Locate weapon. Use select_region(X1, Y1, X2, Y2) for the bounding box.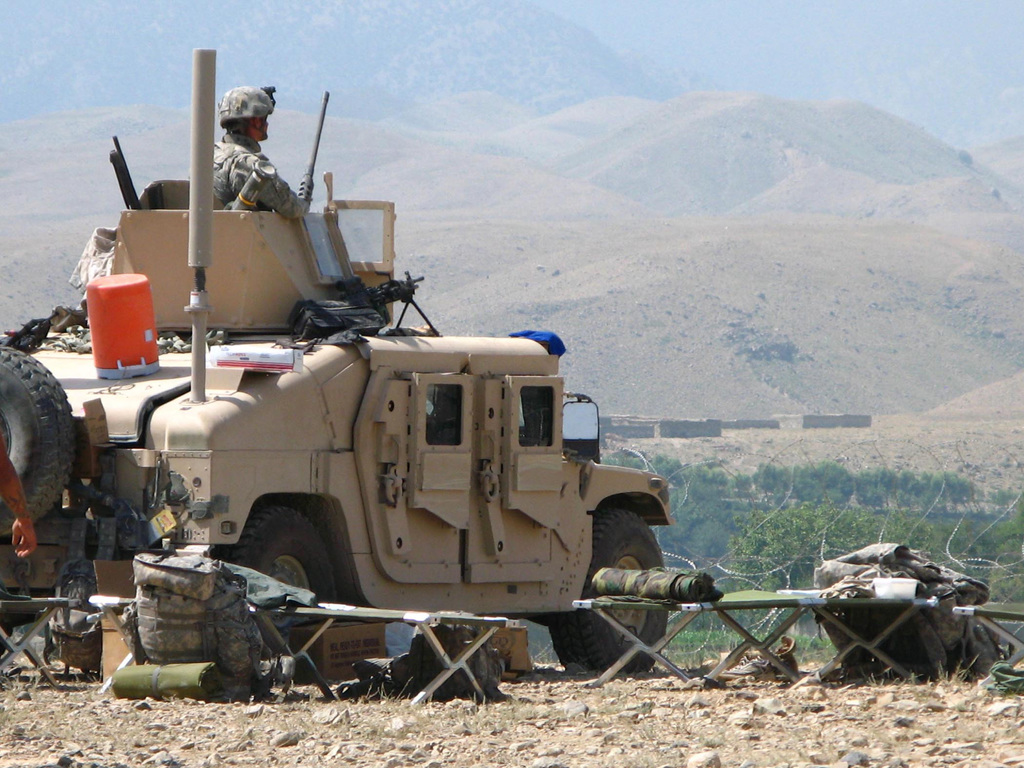
select_region(297, 86, 333, 206).
